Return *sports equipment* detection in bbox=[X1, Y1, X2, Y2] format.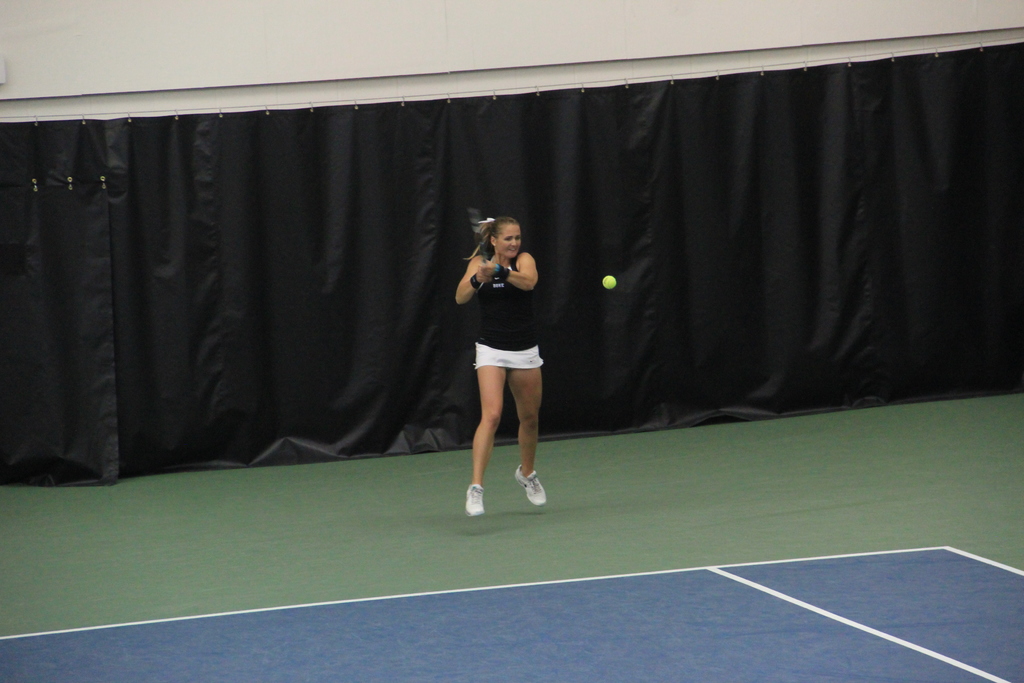
bbox=[602, 276, 618, 290].
